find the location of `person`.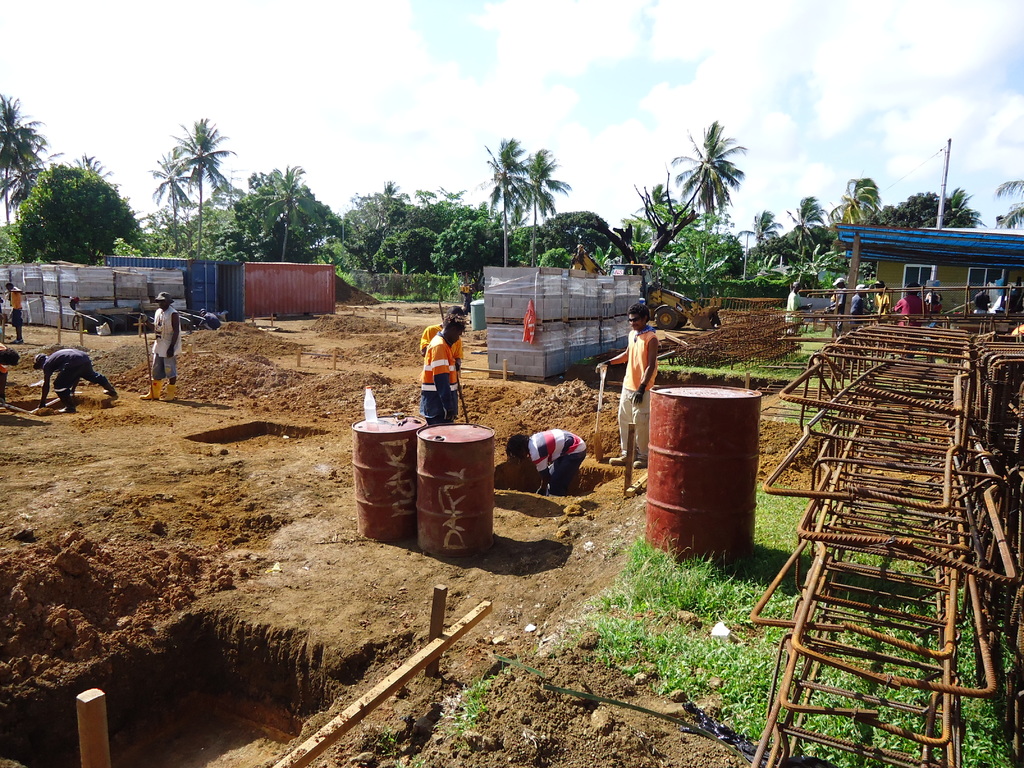
Location: [x1=884, y1=289, x2=897, y2=328].
